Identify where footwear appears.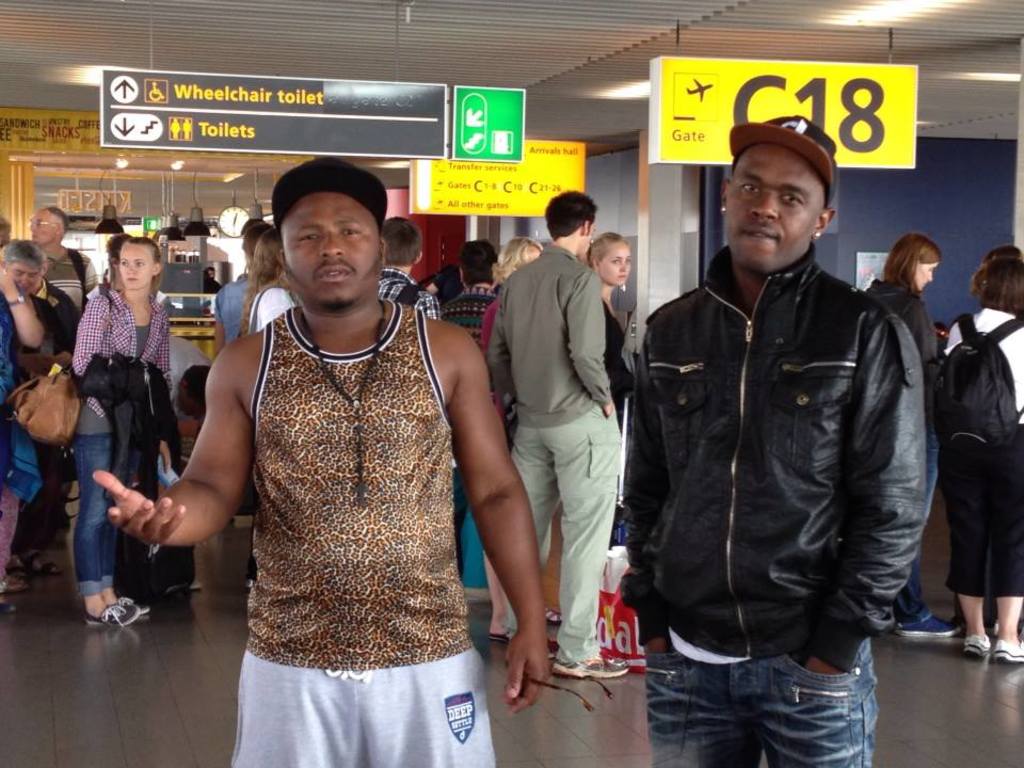
Appears at select_region(164, 589, 185, 601).
